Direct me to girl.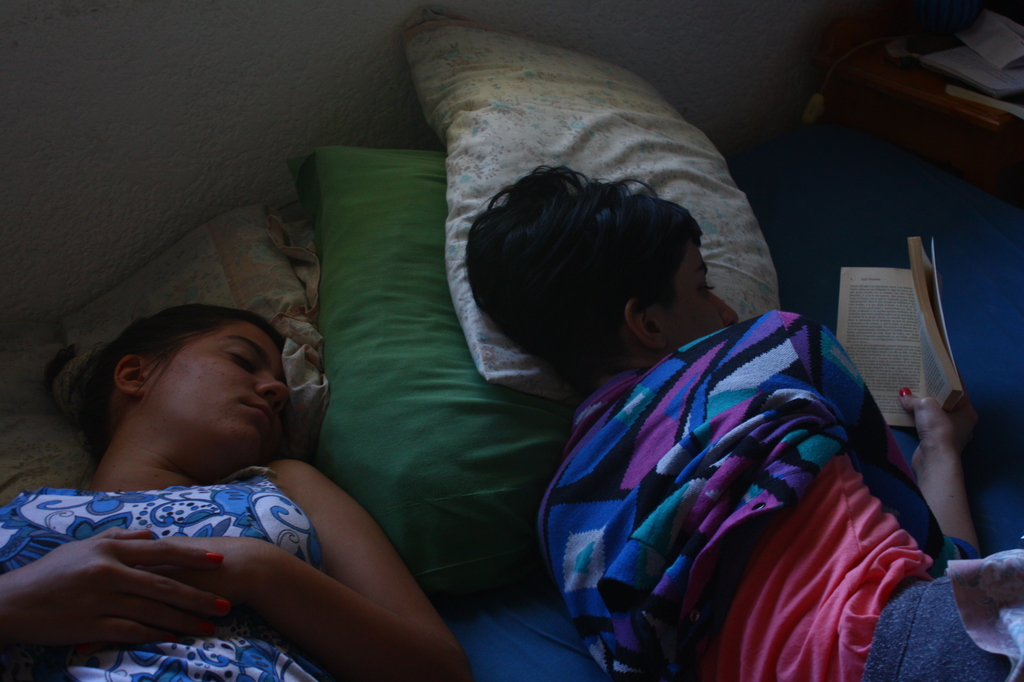
Direction: <bbox>3, 307, 461, 681</bbox>.
